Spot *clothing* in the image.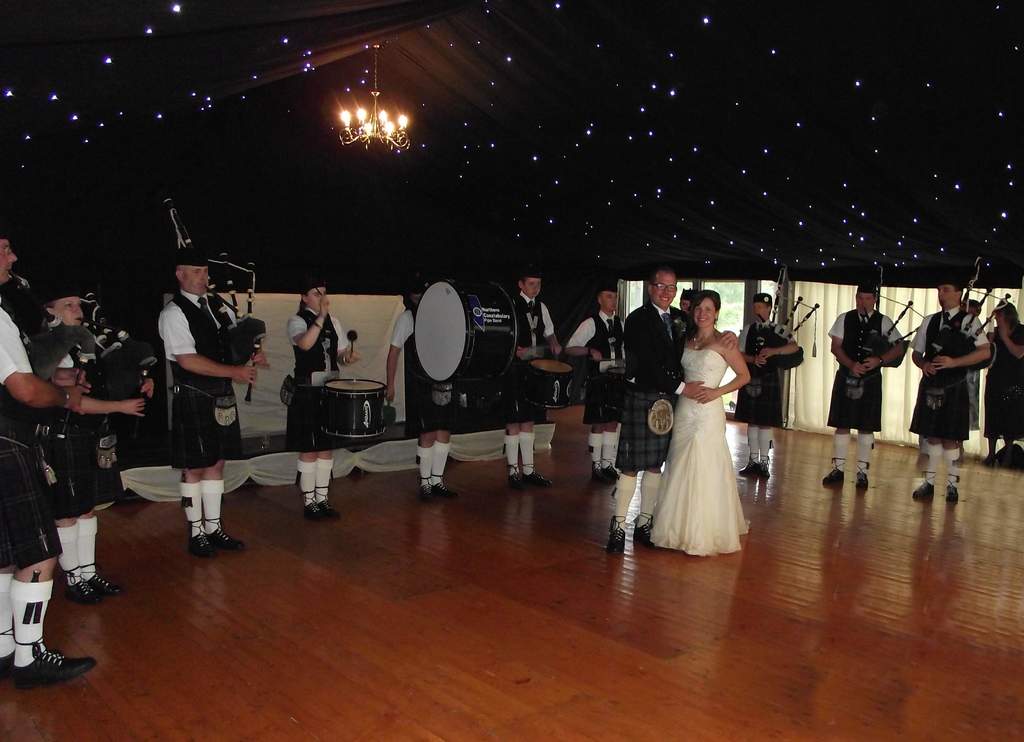
*clothing* found at (824, 307, 901, 430).
